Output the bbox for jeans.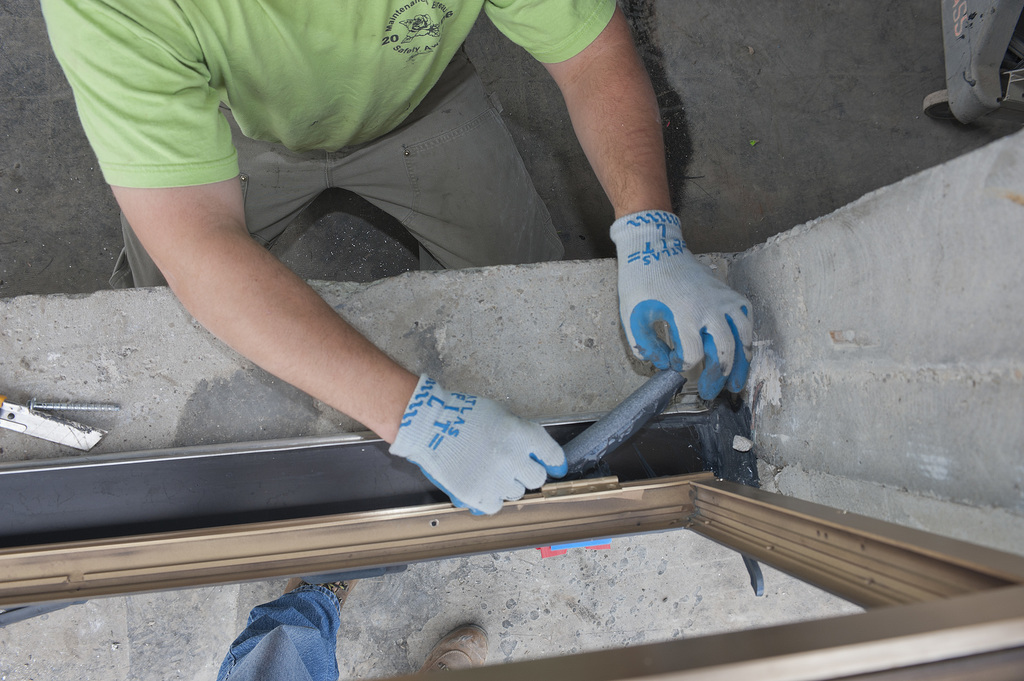
[105, 37, 570, 300].
